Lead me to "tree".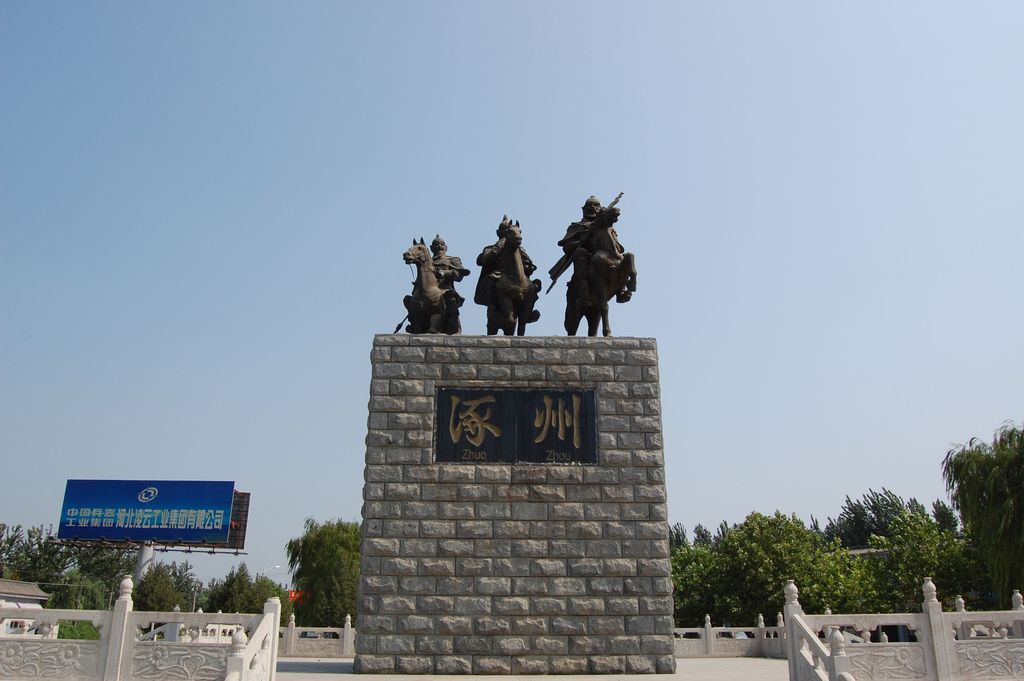
Lead to Rect(205, 564, 242, 619).
